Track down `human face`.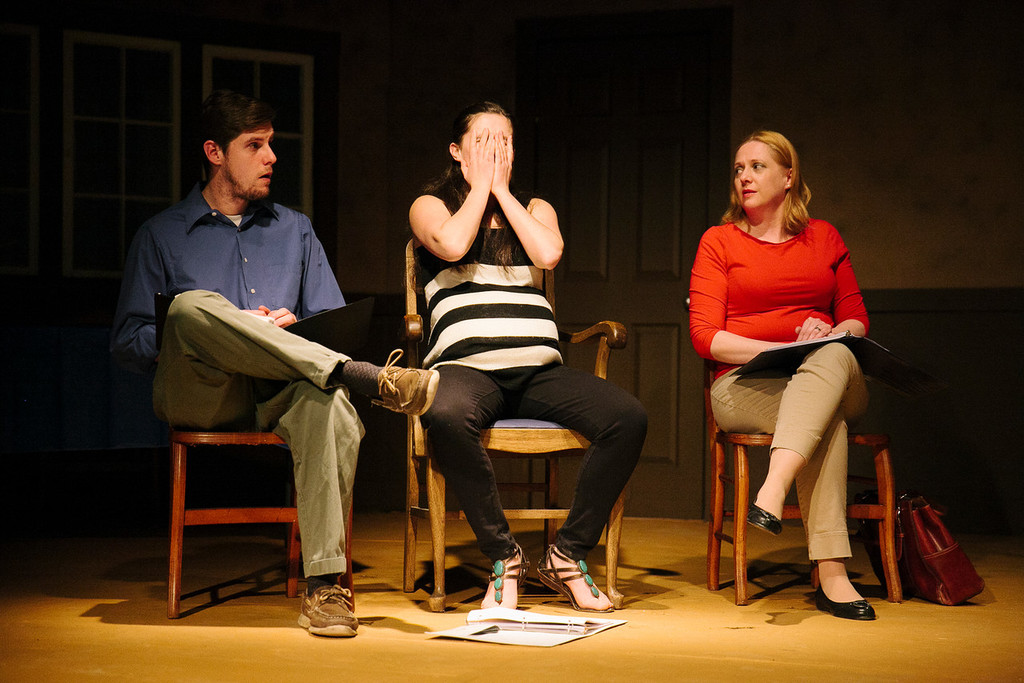
Tracked to region(730, 143, 789, 214).
